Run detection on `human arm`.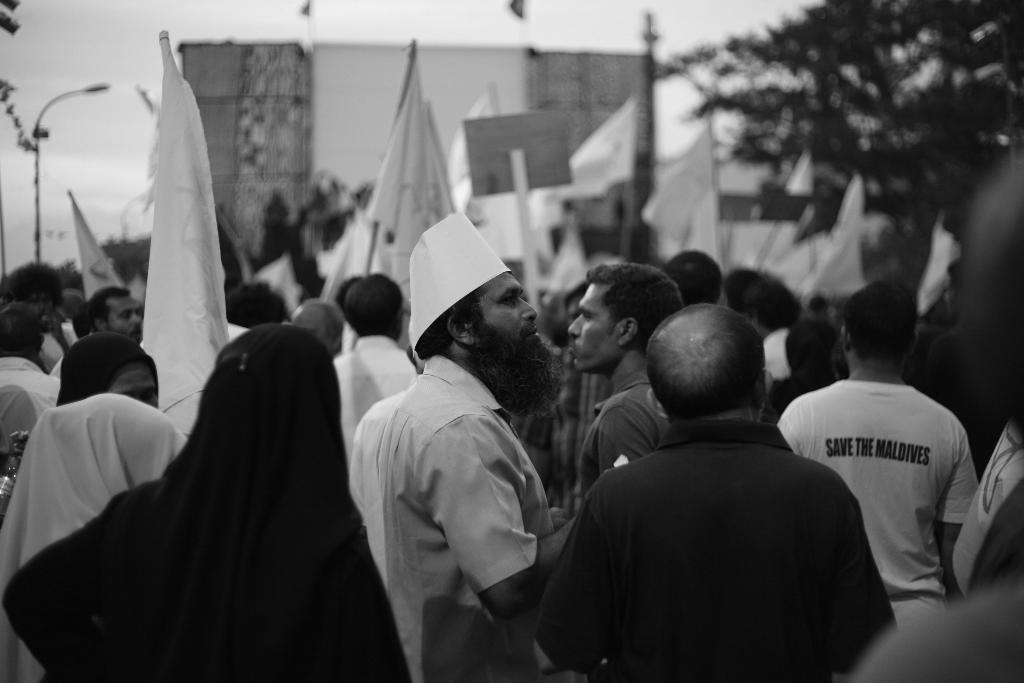
Result: [412,411,572,618].
